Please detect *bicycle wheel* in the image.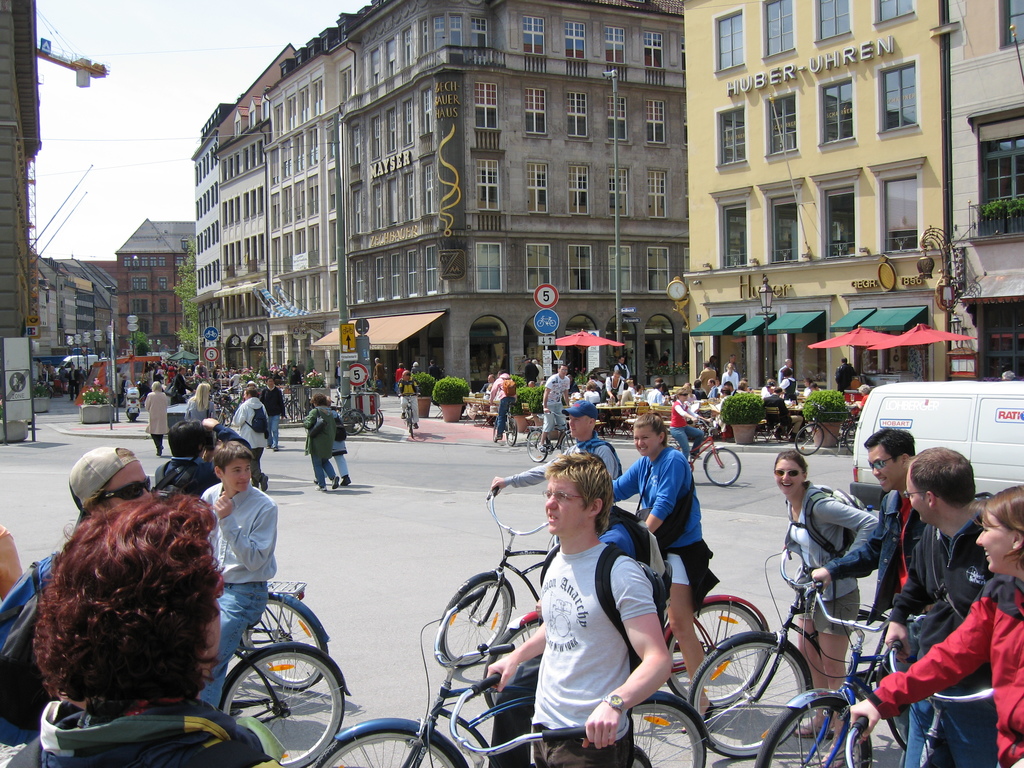
[636, 745, 650, 767].
